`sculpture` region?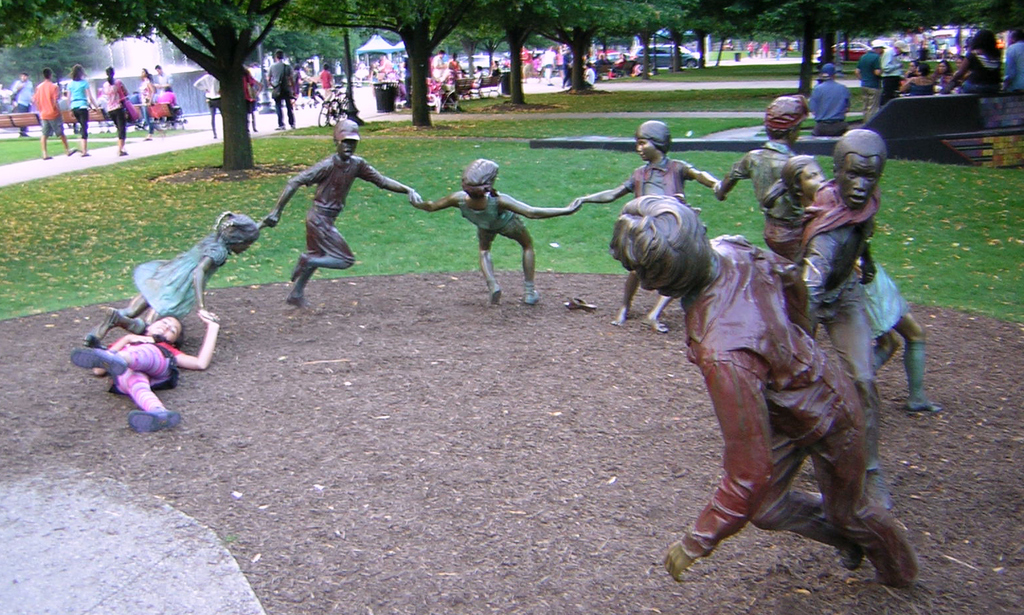
779:156:941:414
